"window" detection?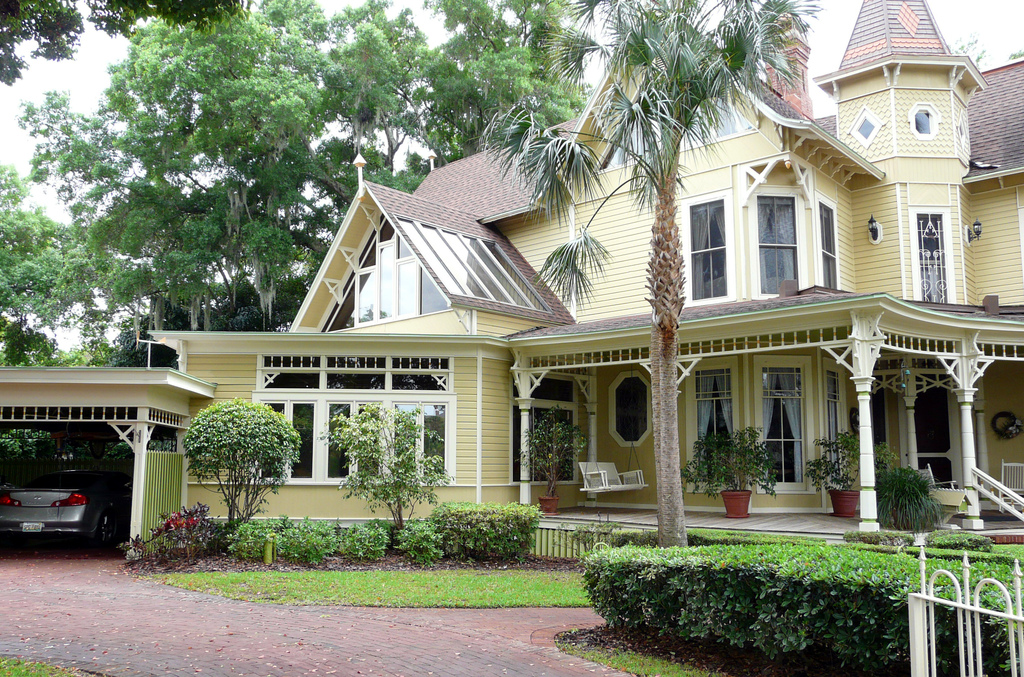
select_region(904, 201, 960, 304)
